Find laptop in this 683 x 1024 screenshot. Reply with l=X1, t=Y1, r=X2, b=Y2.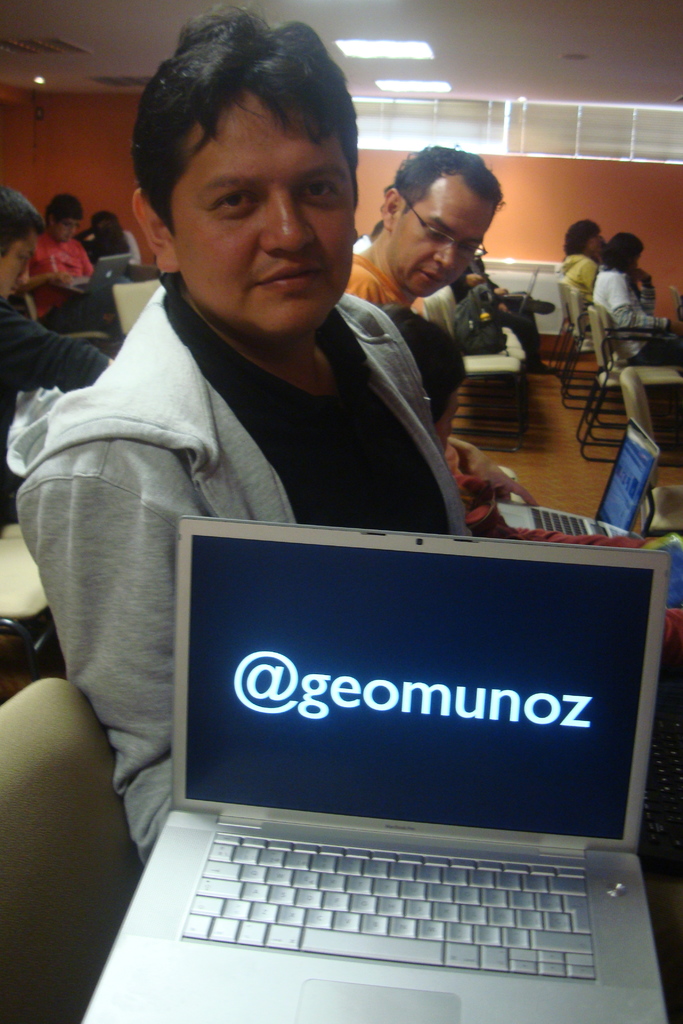
l=72, t=516, r=680, b=1023.
